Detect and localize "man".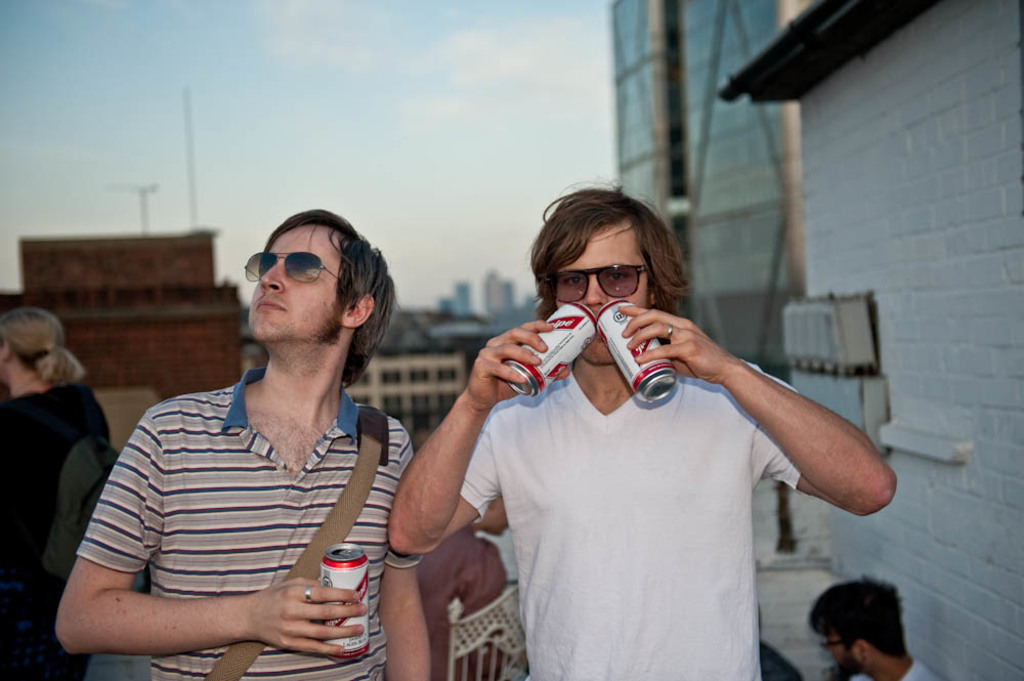
Localized at select_region(800, 572, 953, 680).
